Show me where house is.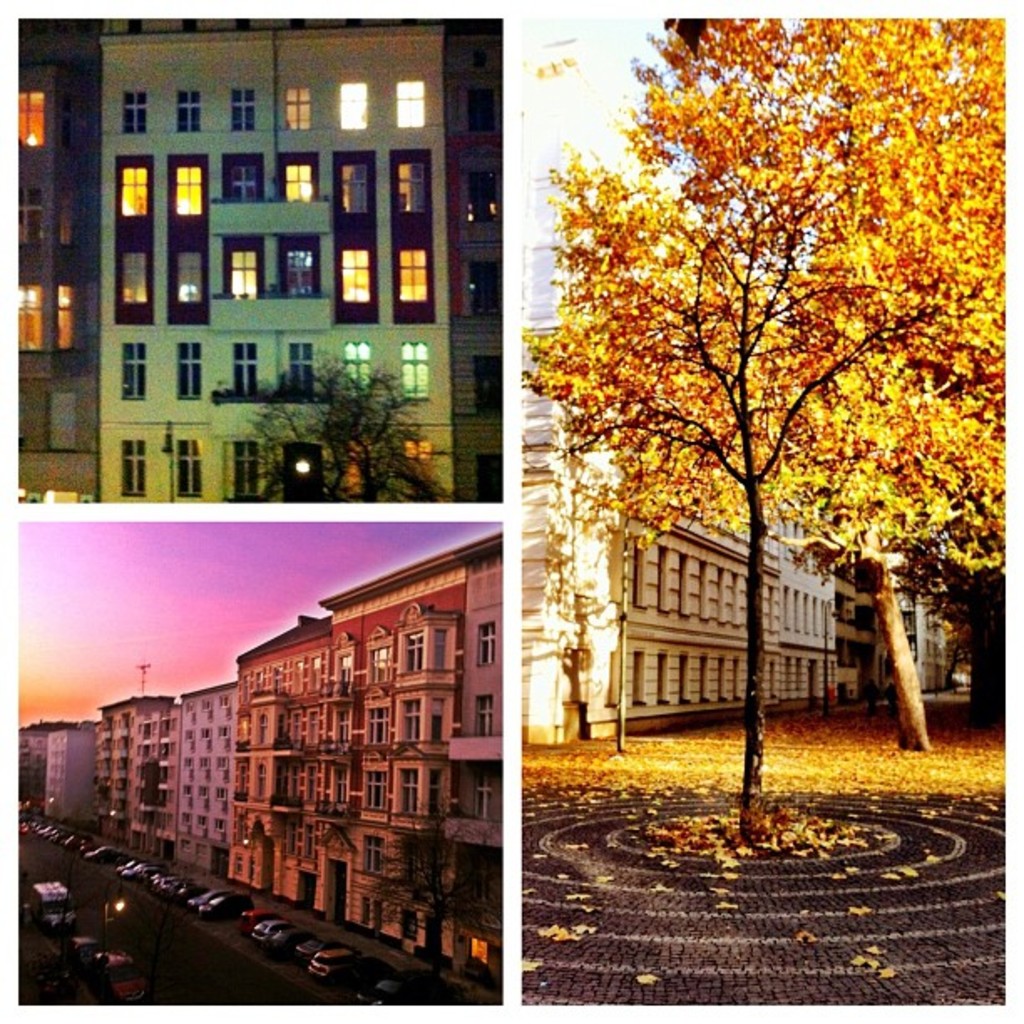
house is at 177,681,234,872.
